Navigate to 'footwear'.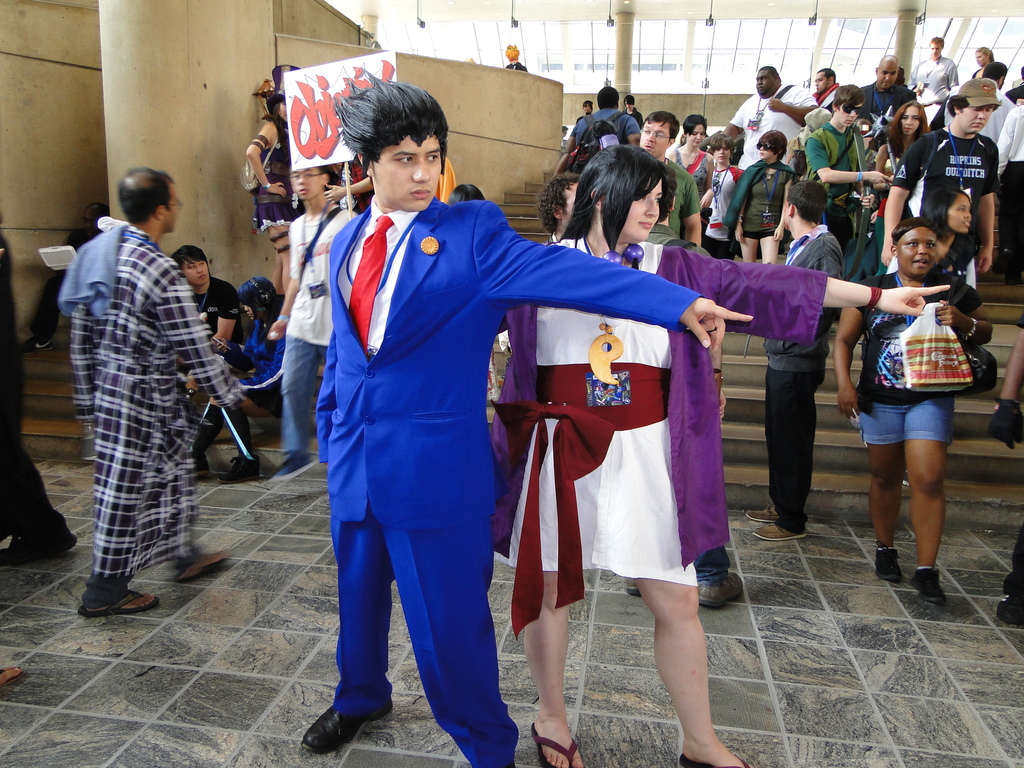
Navigation target: crop(271, 451, 317, 484).
